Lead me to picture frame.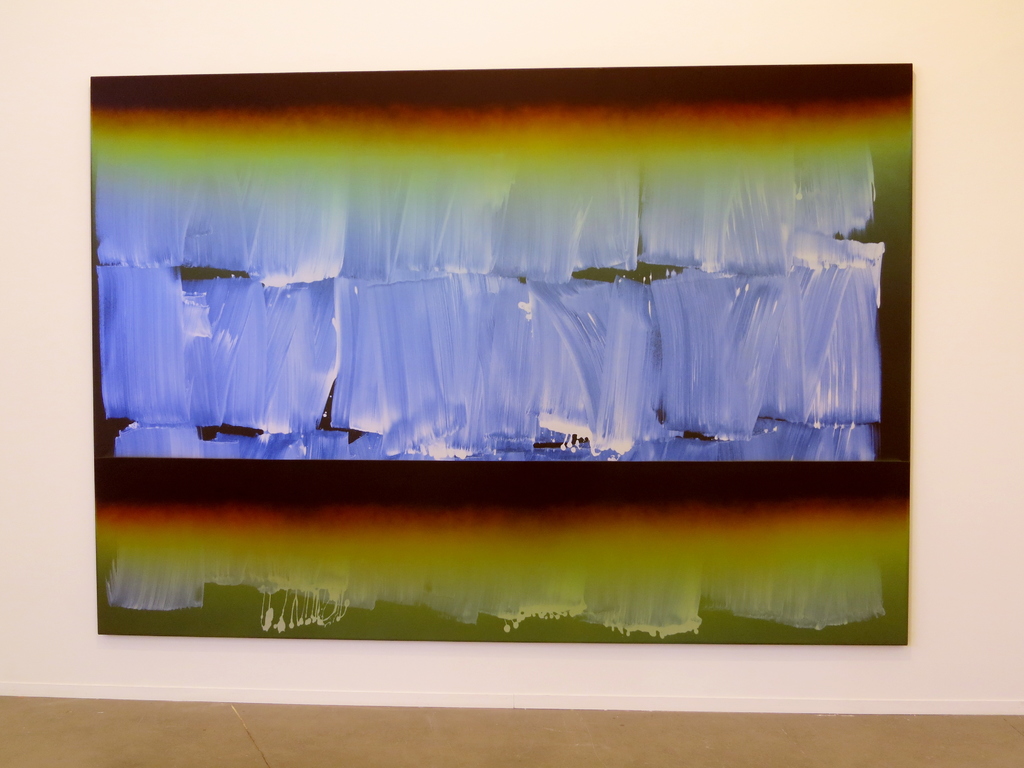
Lead to [left=11, top=18, right=952, bottom=721].
